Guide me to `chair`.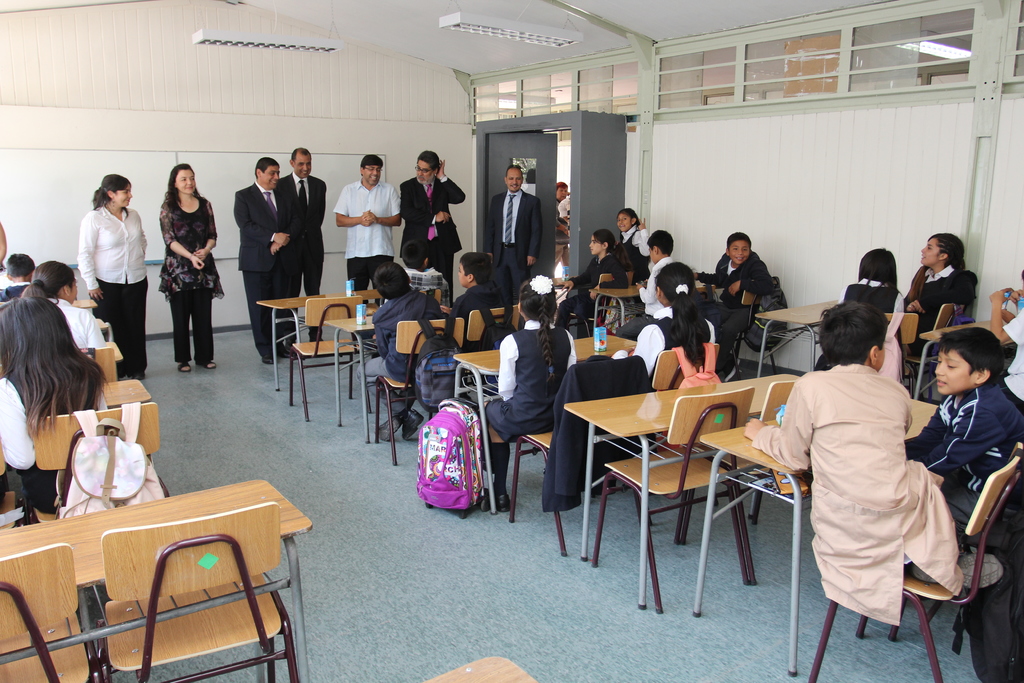
Guidance: <region>467, 309, 519, 343</region>.
